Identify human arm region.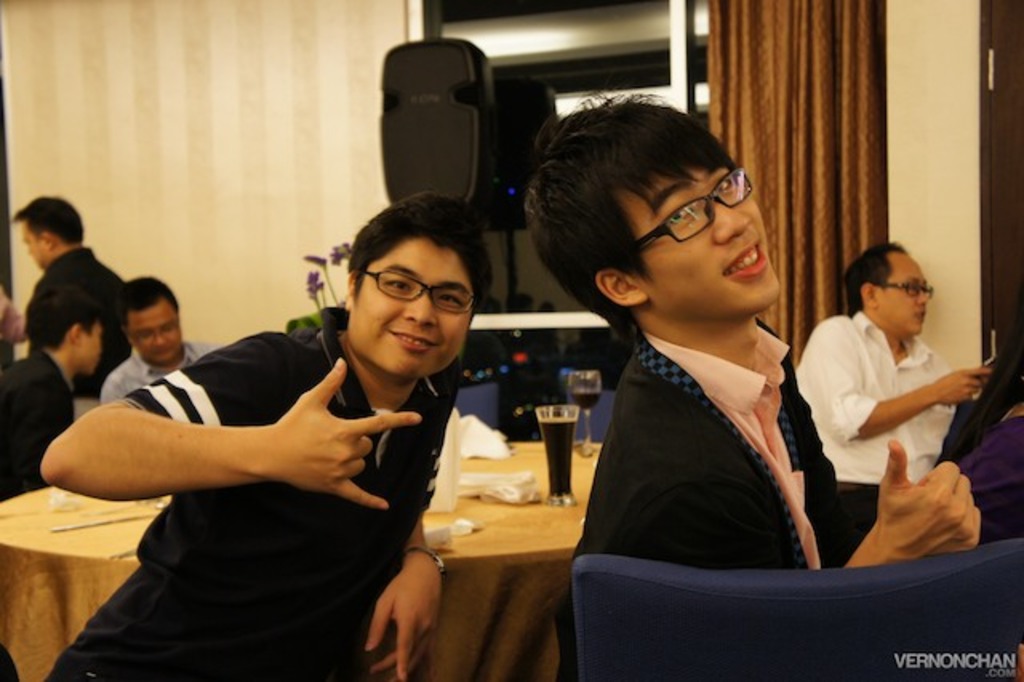
Region: (x1=66, y1=373, x2=453, y2=532).
